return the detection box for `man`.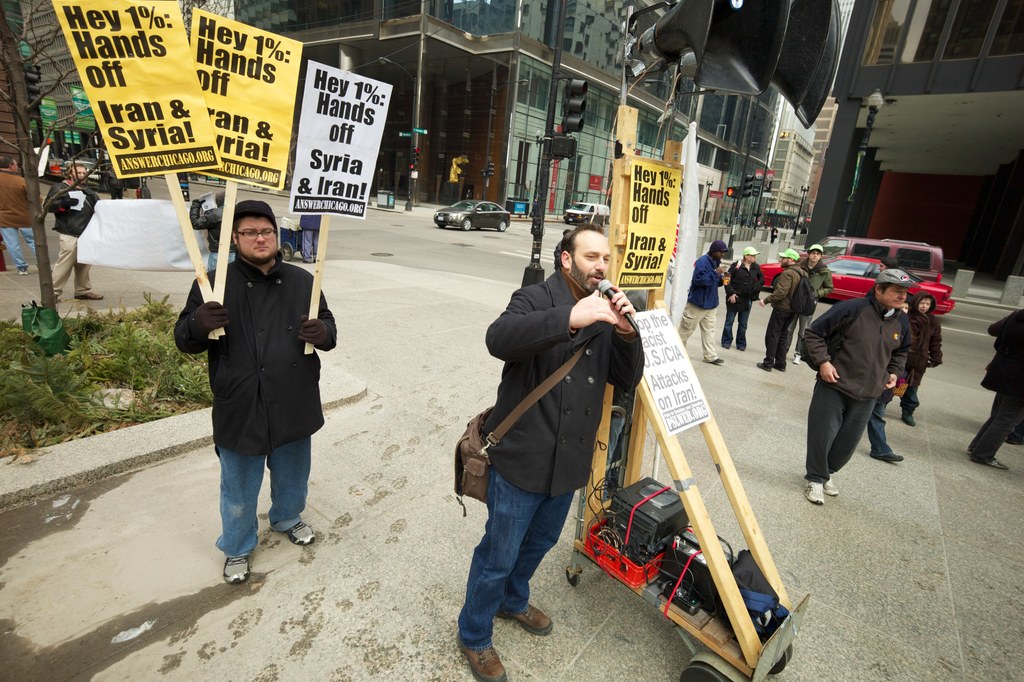
<region>0, 158, 42, 277</region>.
